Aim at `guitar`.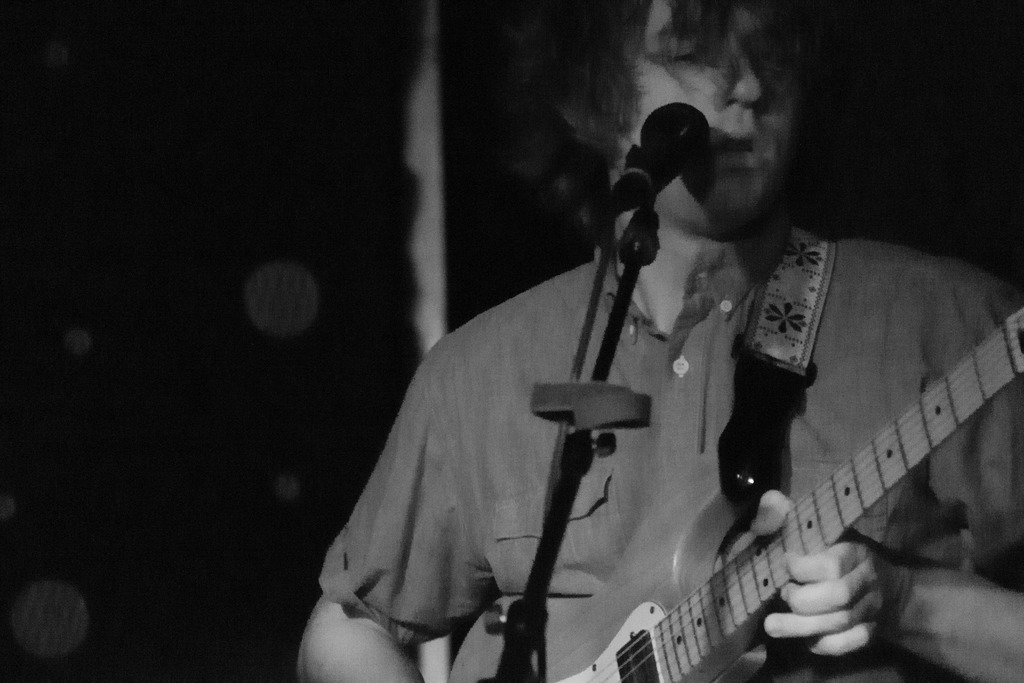
Aimed at box=[445, 309, 1023, 682].
